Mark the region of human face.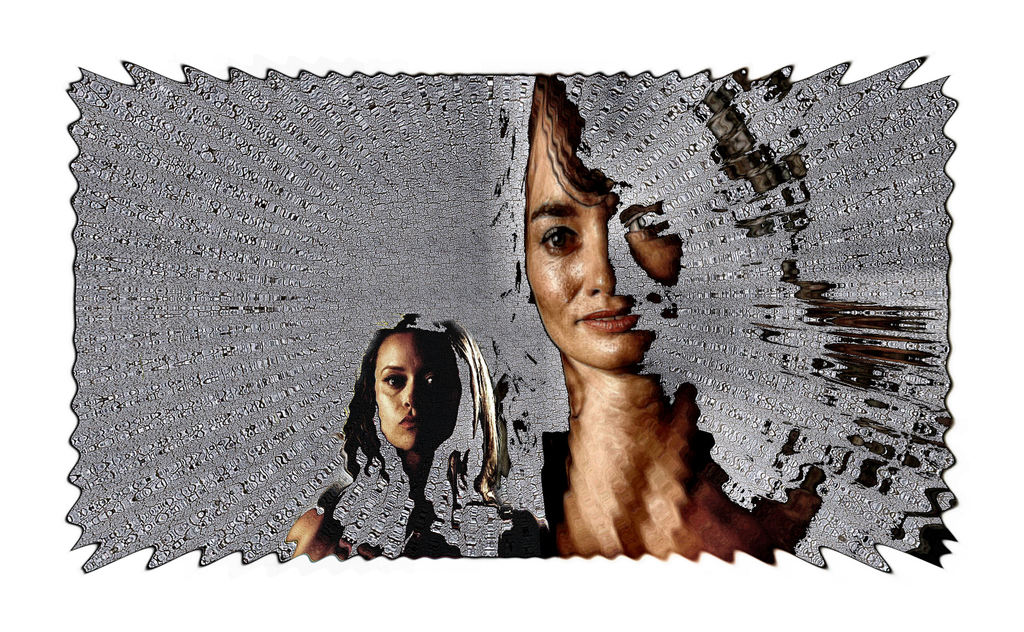
Region: l=529, t=125, r=684, b=365.
